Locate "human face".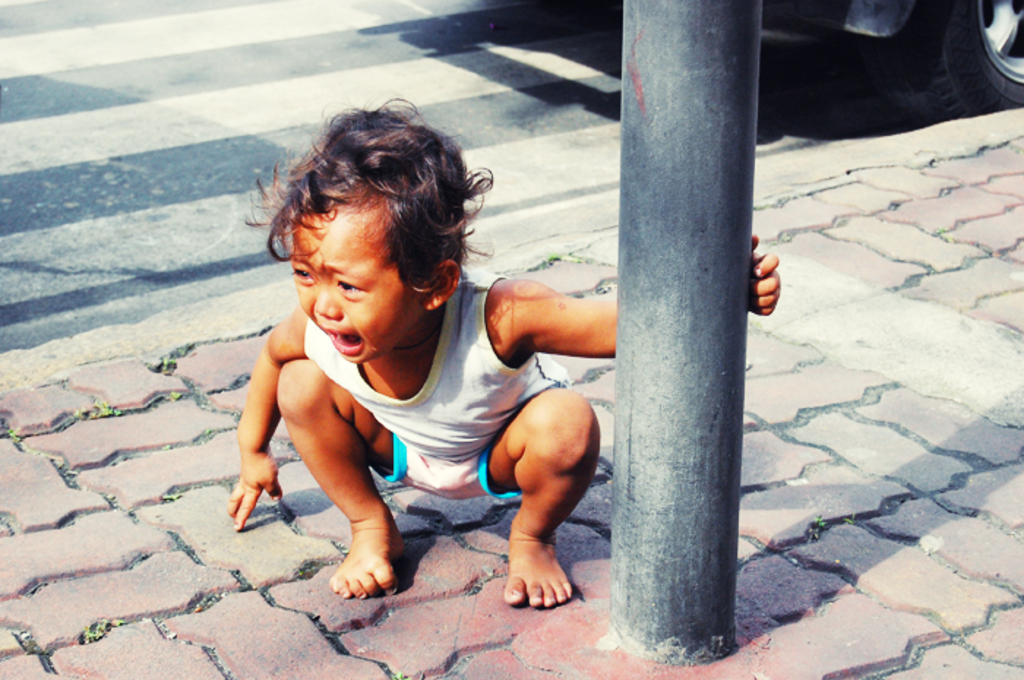
Bounding box: bbox=(295, 211, 424, 370).
